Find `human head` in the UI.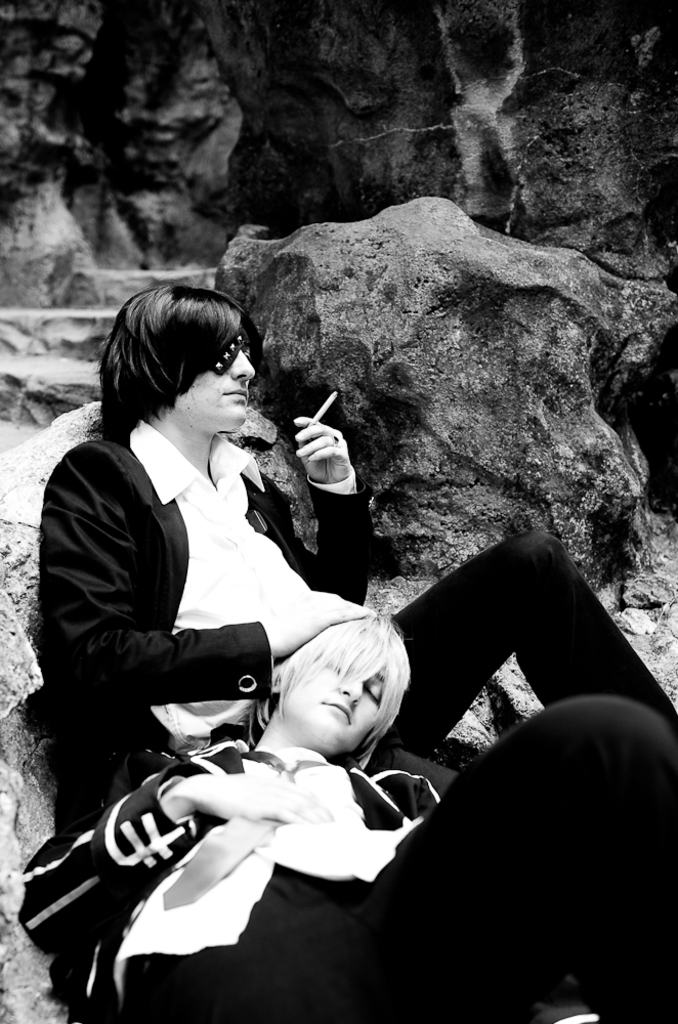
UI element at region(105, 289, 258, 435).
